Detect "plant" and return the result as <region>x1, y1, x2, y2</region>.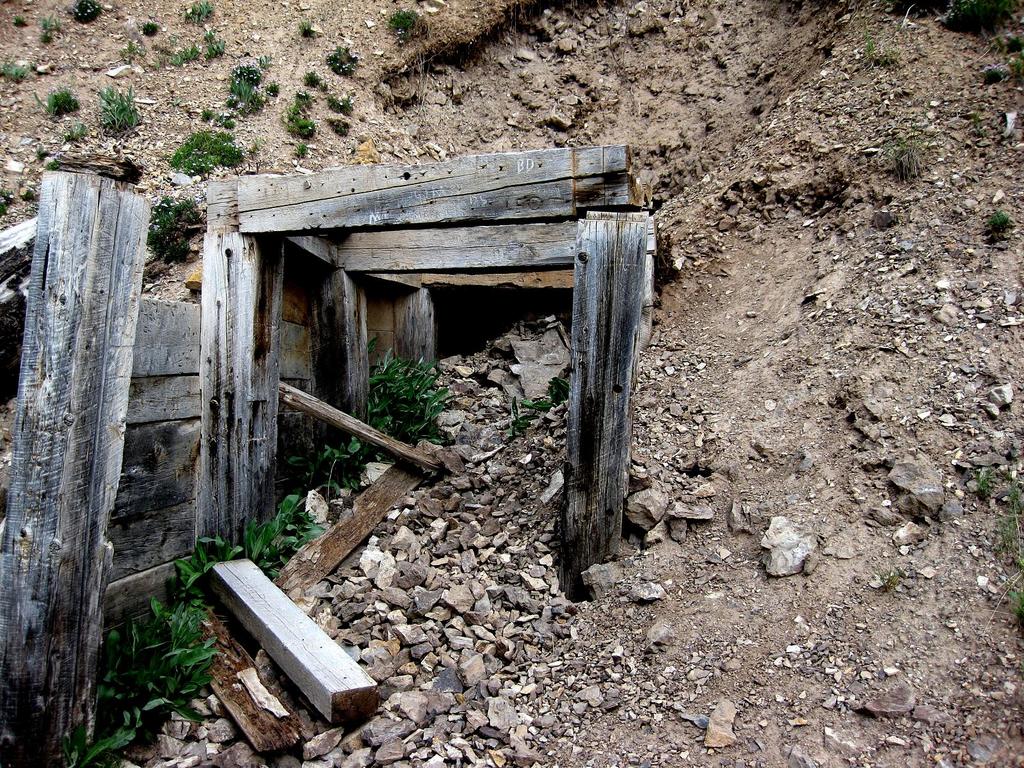
<region>296, 141, 309, 155</region>.
